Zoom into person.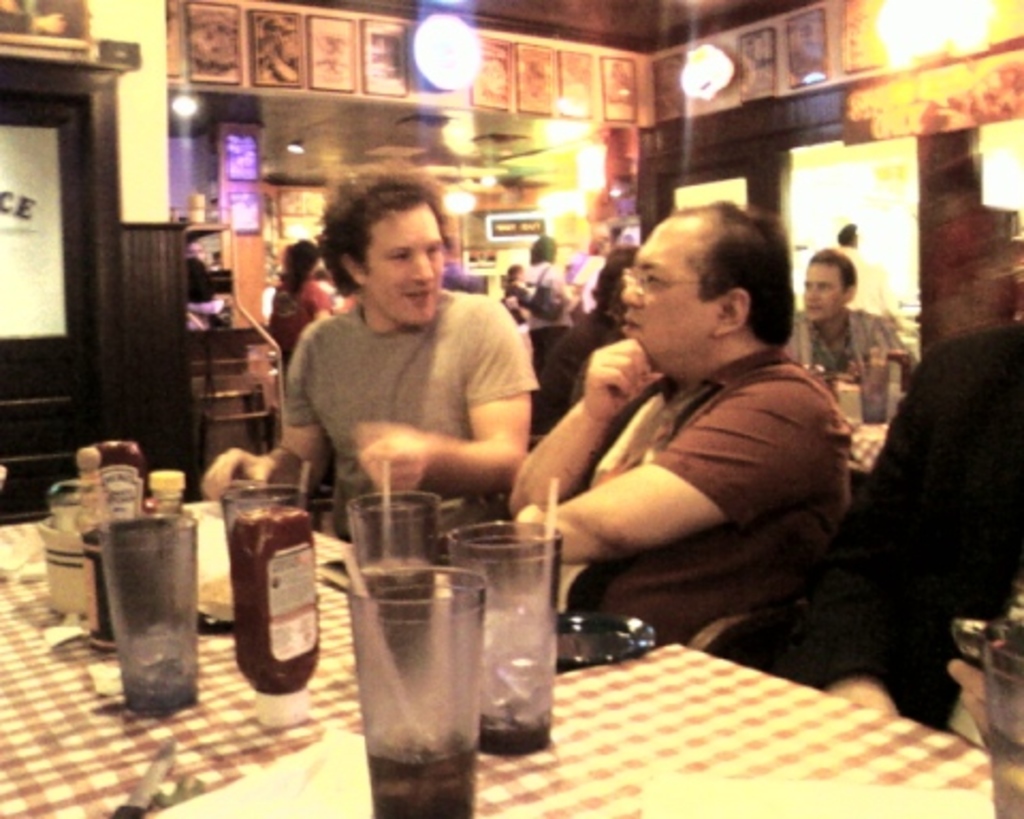
Zoom target: (497,256,553,318).
